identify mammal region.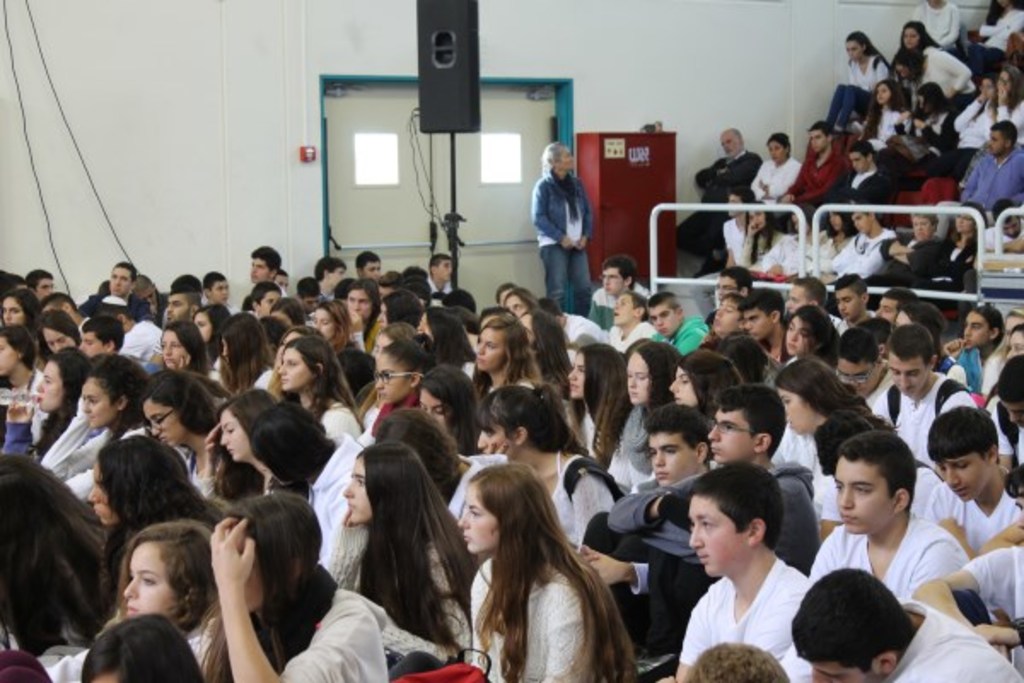
Region: bbox(532, 143, 596, 307).
